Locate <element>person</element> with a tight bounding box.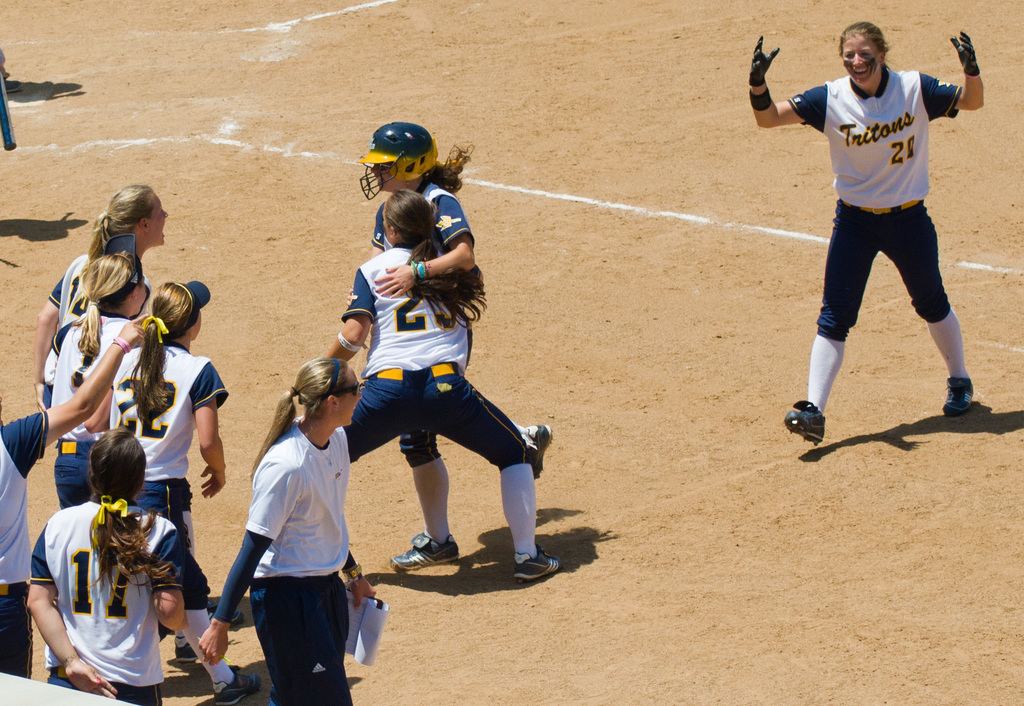
[x1=749, y1=36, x2=988, y2=449].
